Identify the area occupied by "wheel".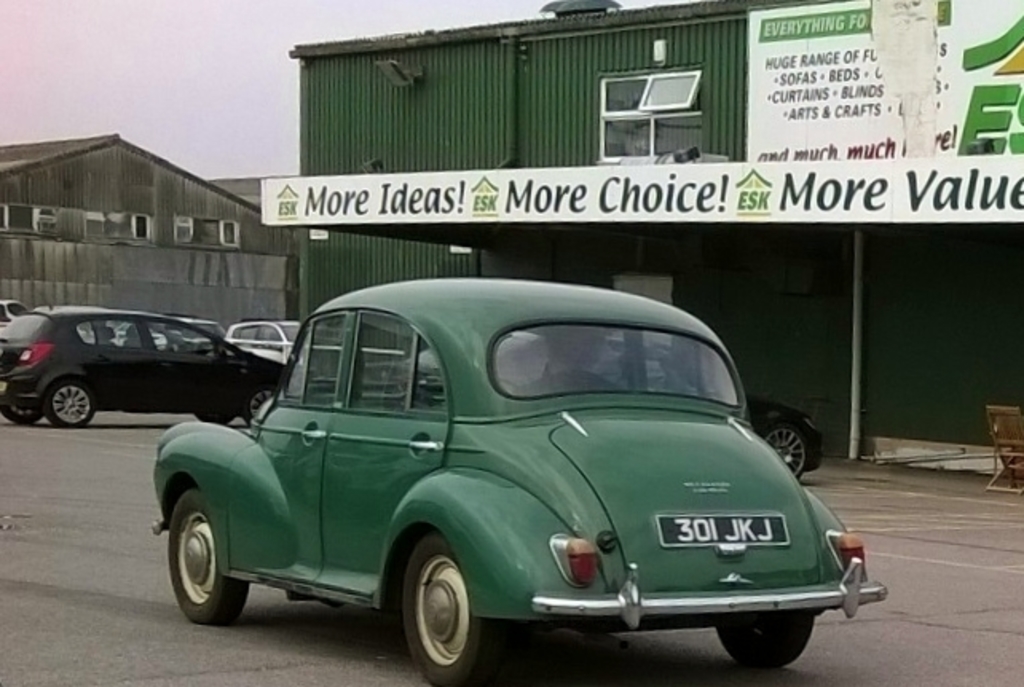
Area: [246, 387, 271, 424].
